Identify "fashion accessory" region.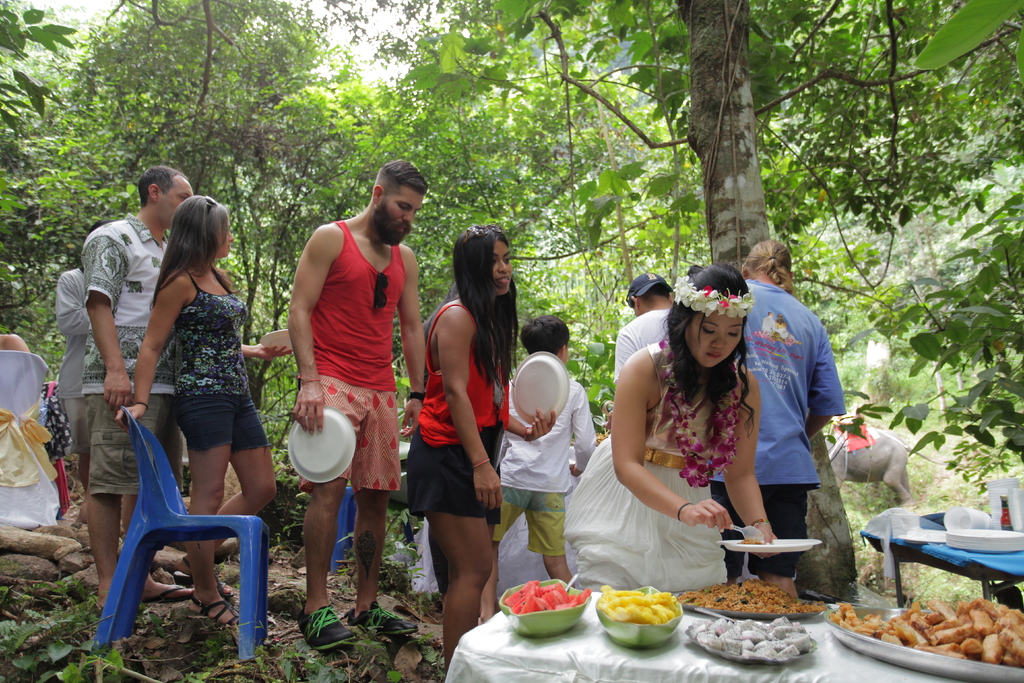
Region: (x1=675, y1=498, x2=690, y2=523).
